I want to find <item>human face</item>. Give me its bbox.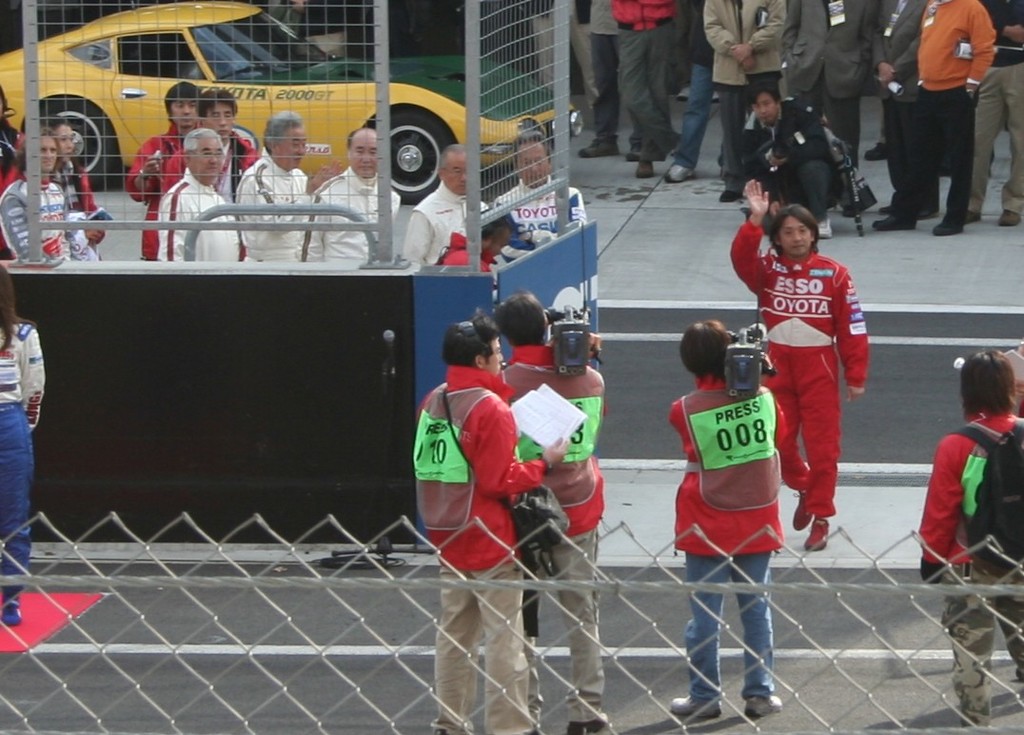
pyautogui.locateOnScreen(351, 140, 378, 177).
